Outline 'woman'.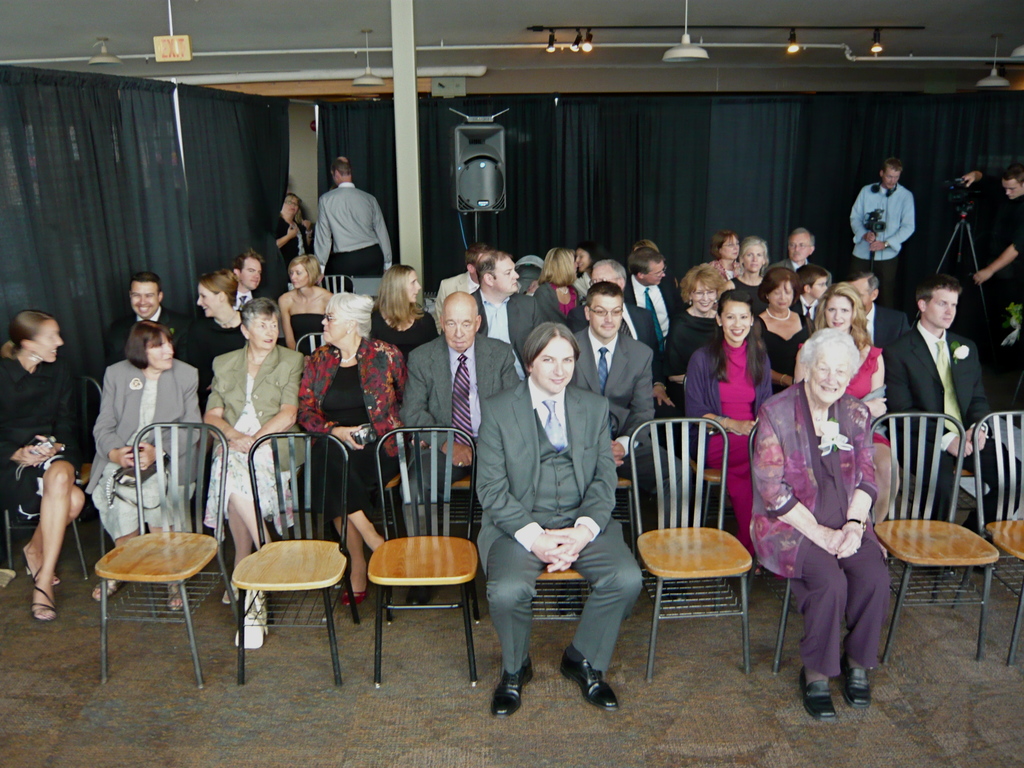
Outline: {"x1": 724, "y1": 239, "x2": 775, "y2": 316}.
